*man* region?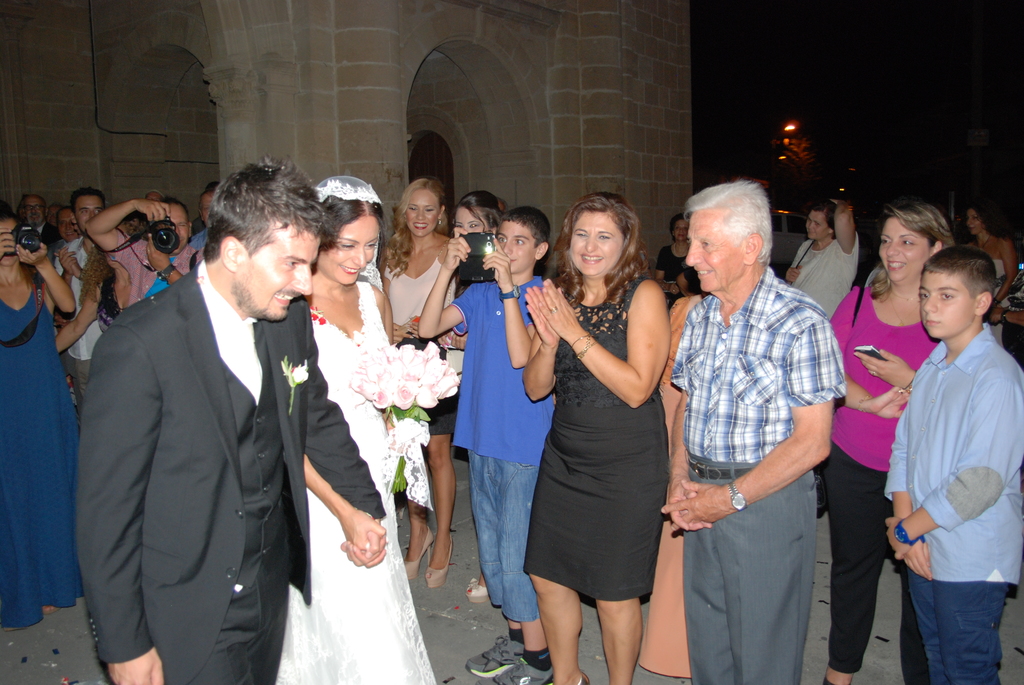
rect(38, 207, 80, 275)
